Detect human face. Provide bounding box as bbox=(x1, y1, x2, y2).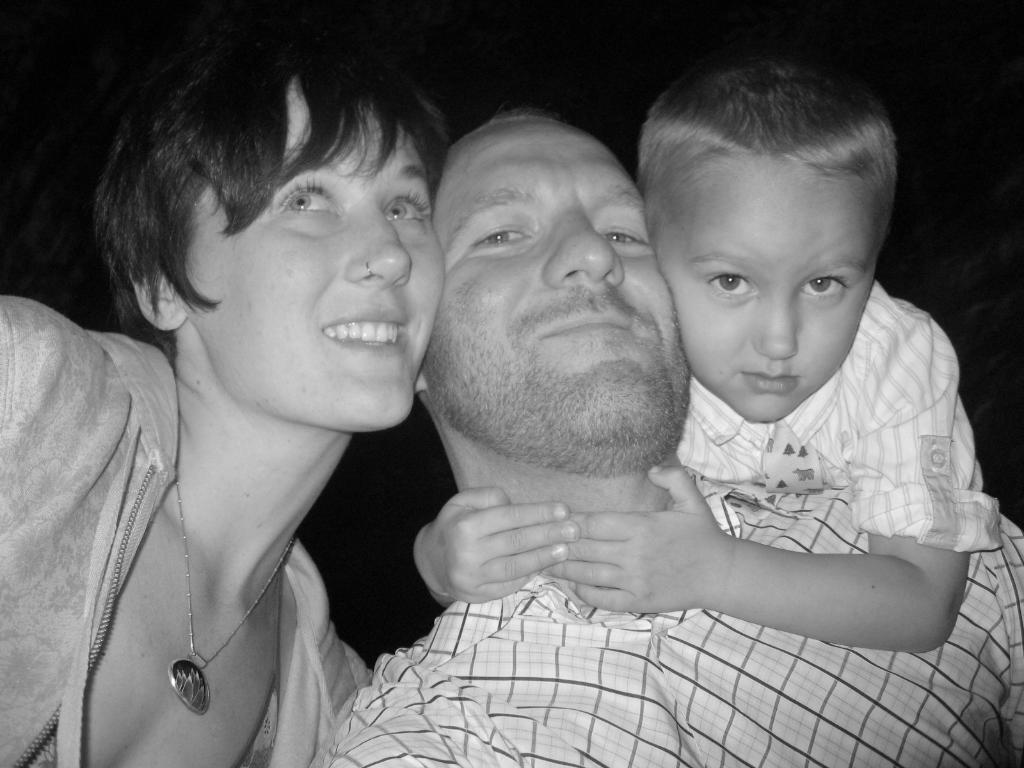
bbox=(188, 77, 447, 429).
